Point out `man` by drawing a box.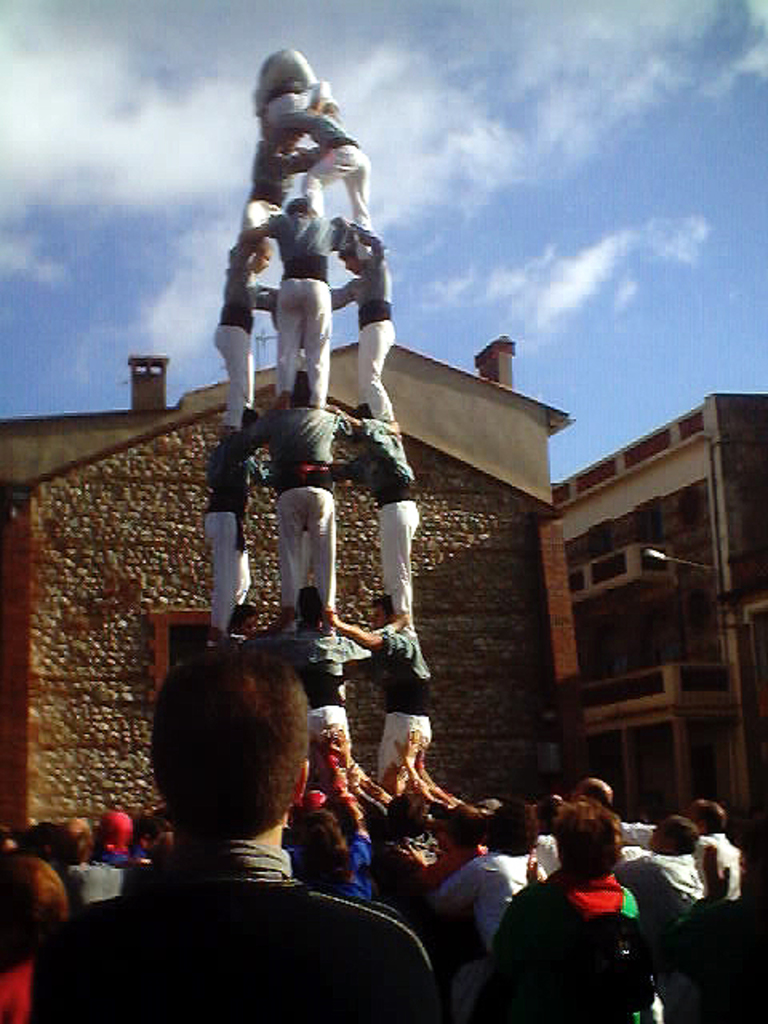
left=206, top=403, right=266, bottom=646.
